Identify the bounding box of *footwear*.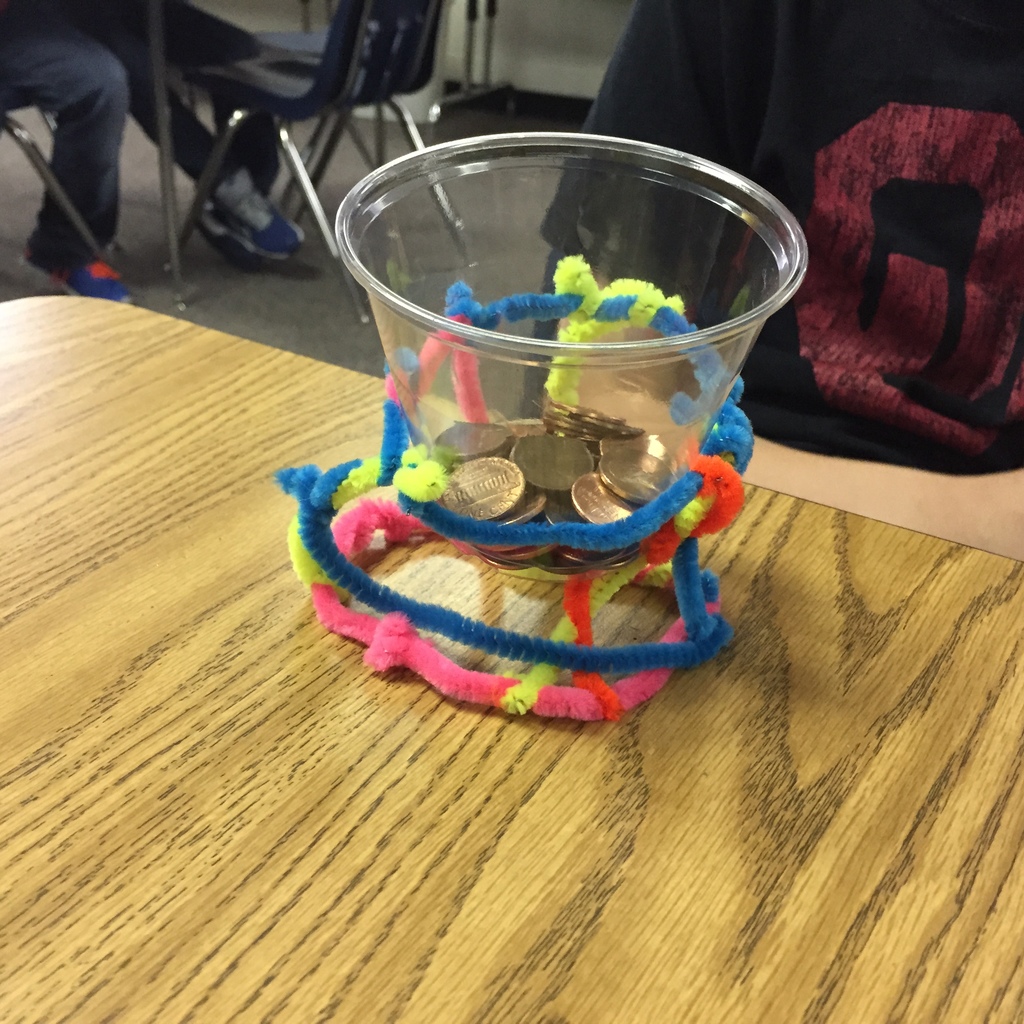
12:242:134:303.
